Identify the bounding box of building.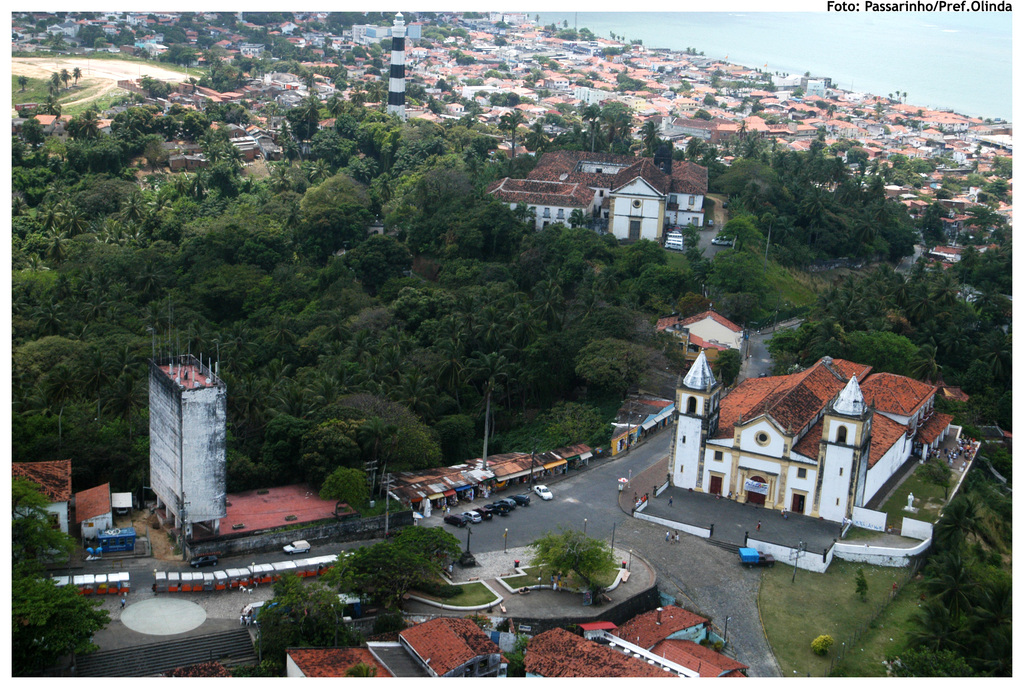
{"left": 401, "top": 613, "right": 508, "bottom": 678}.
